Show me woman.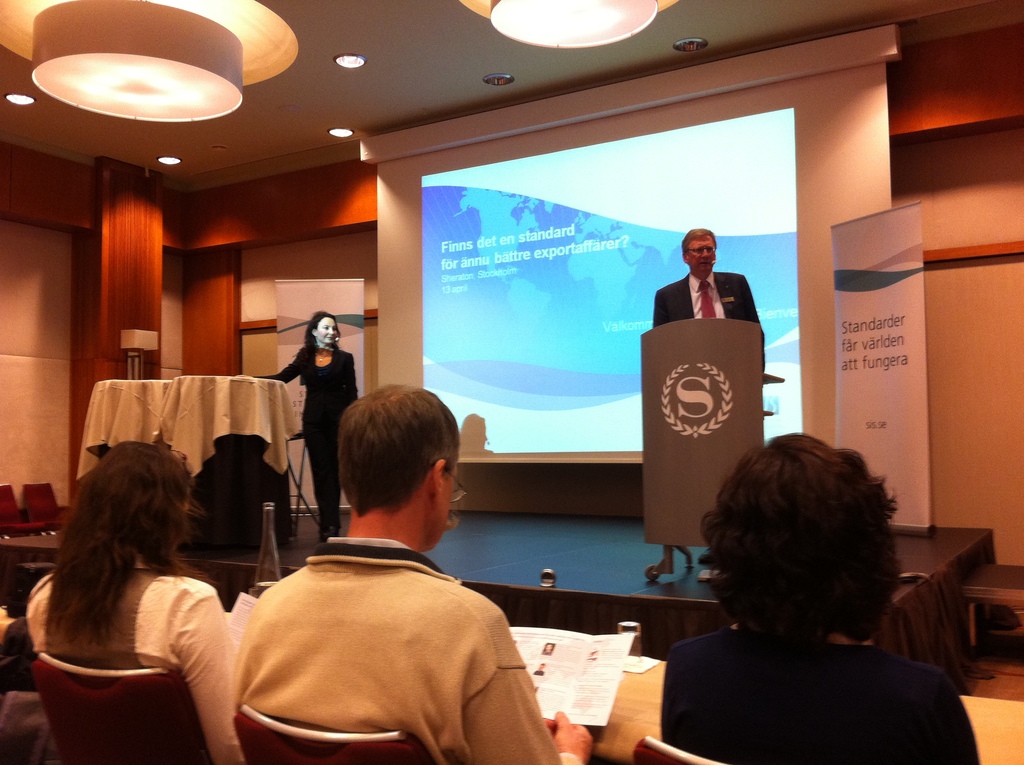
woman is here: [658,423,978,764].
